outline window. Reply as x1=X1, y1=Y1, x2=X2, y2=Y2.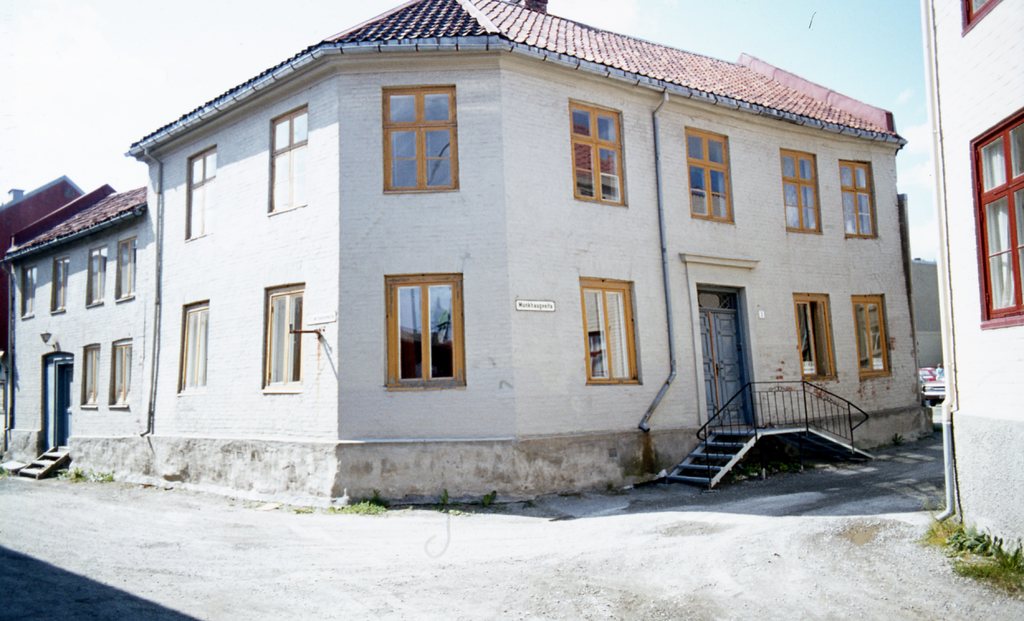
x1=388, y1=271, x2=470, y2=388.
